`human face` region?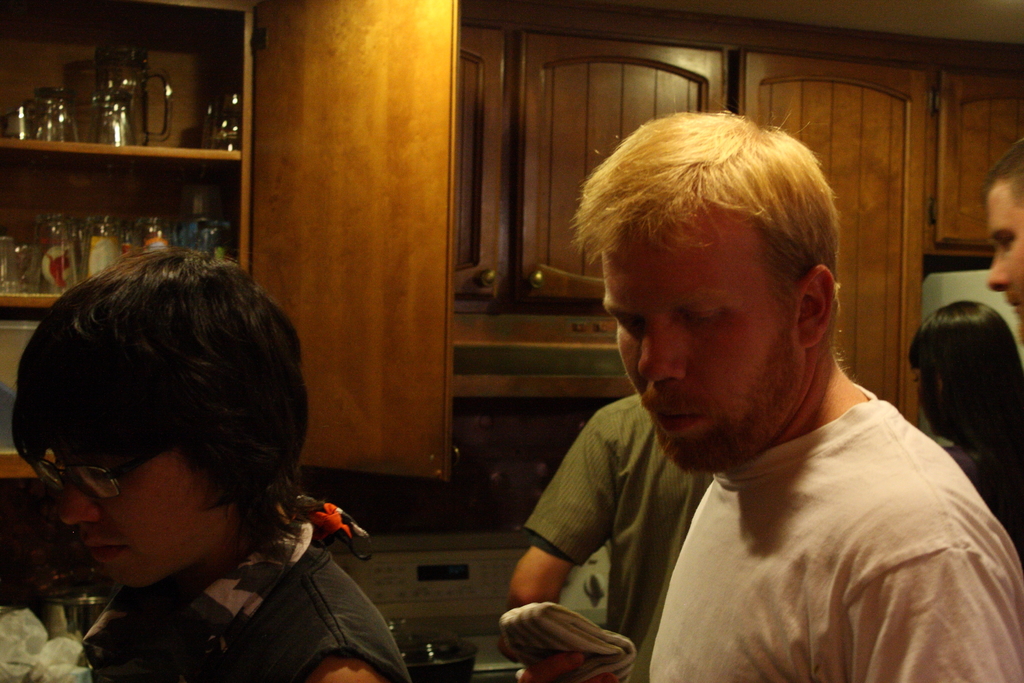
locate(47, 440, 218, 588)
